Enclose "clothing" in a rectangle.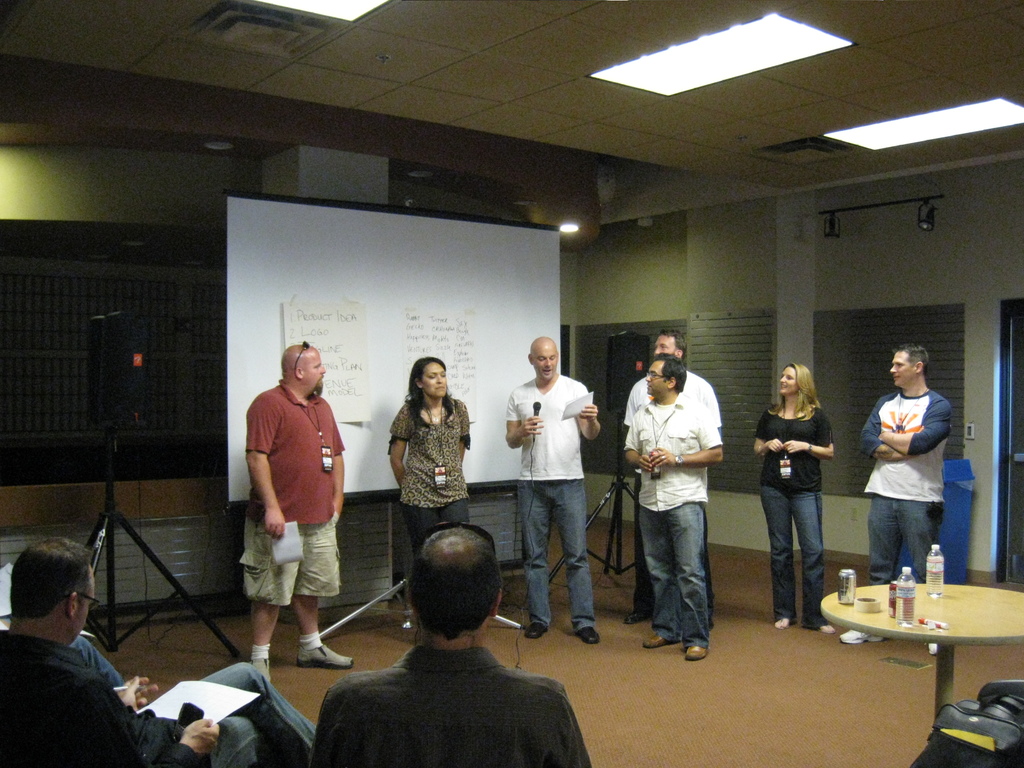
[x1=244, y1=378, x2=350, y2=613].
